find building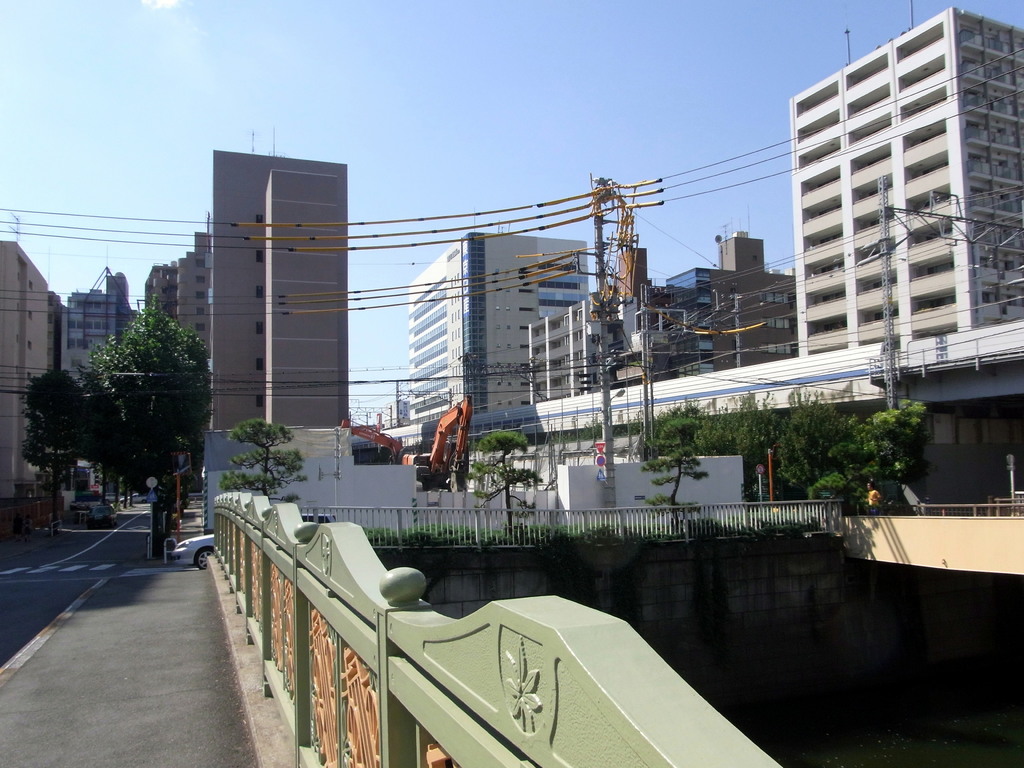
bbox(523, 296, 710, 403)
